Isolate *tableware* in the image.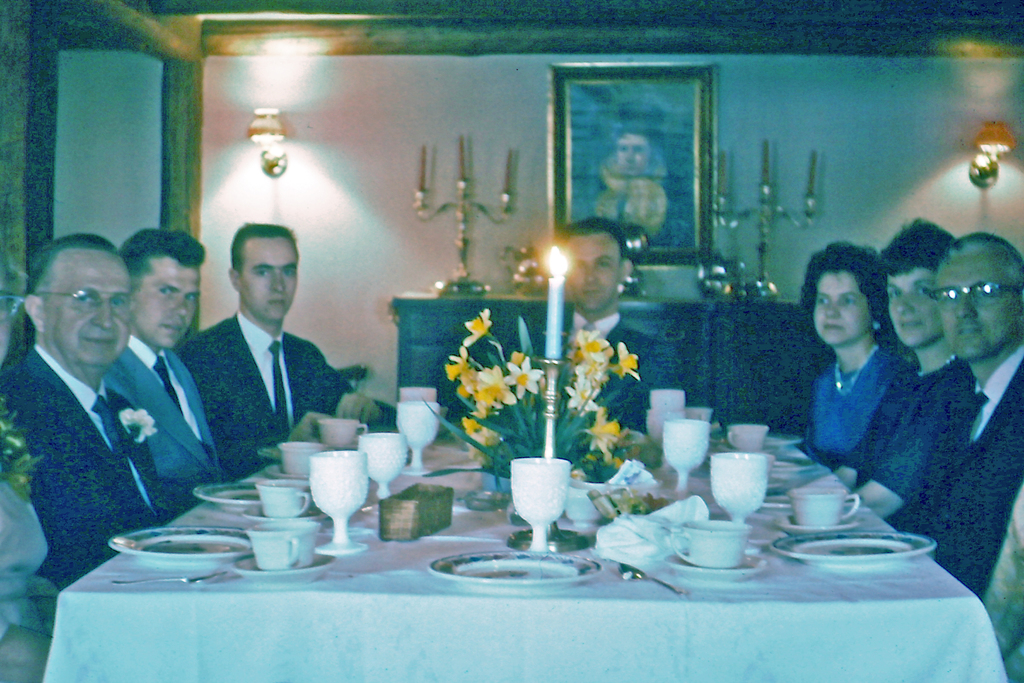
Isolated region: <box>718,446,785,535</box>.
